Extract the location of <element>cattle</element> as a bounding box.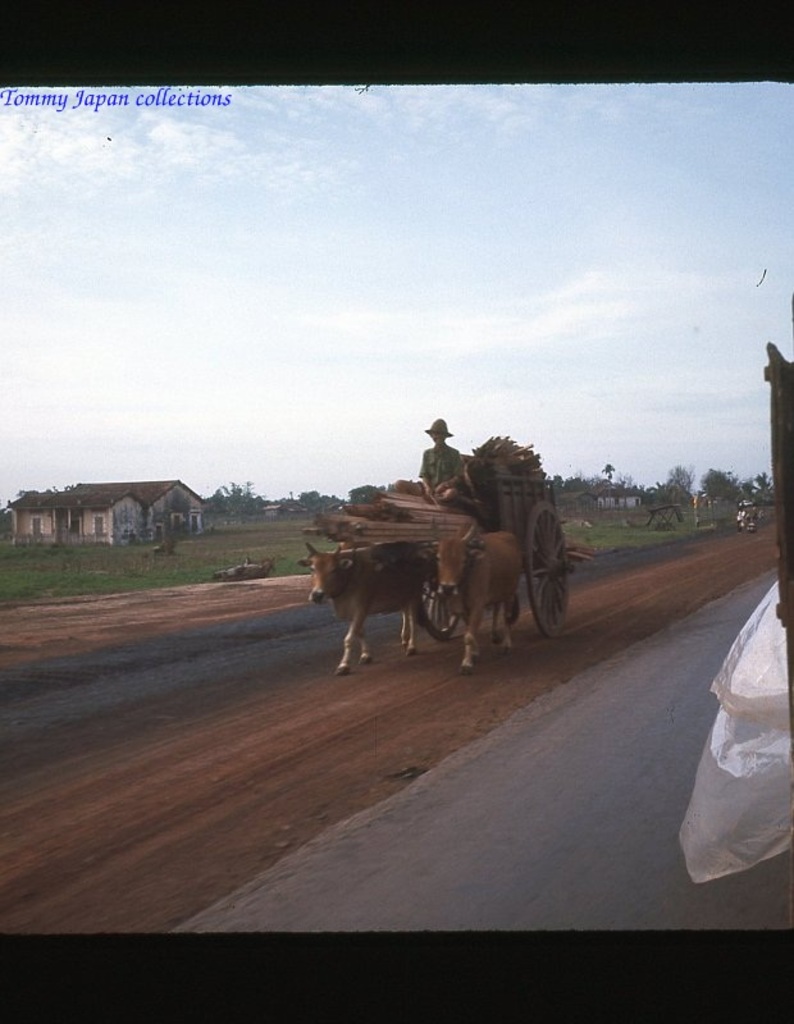
left=297, top=536, right=426, bottom=676.
